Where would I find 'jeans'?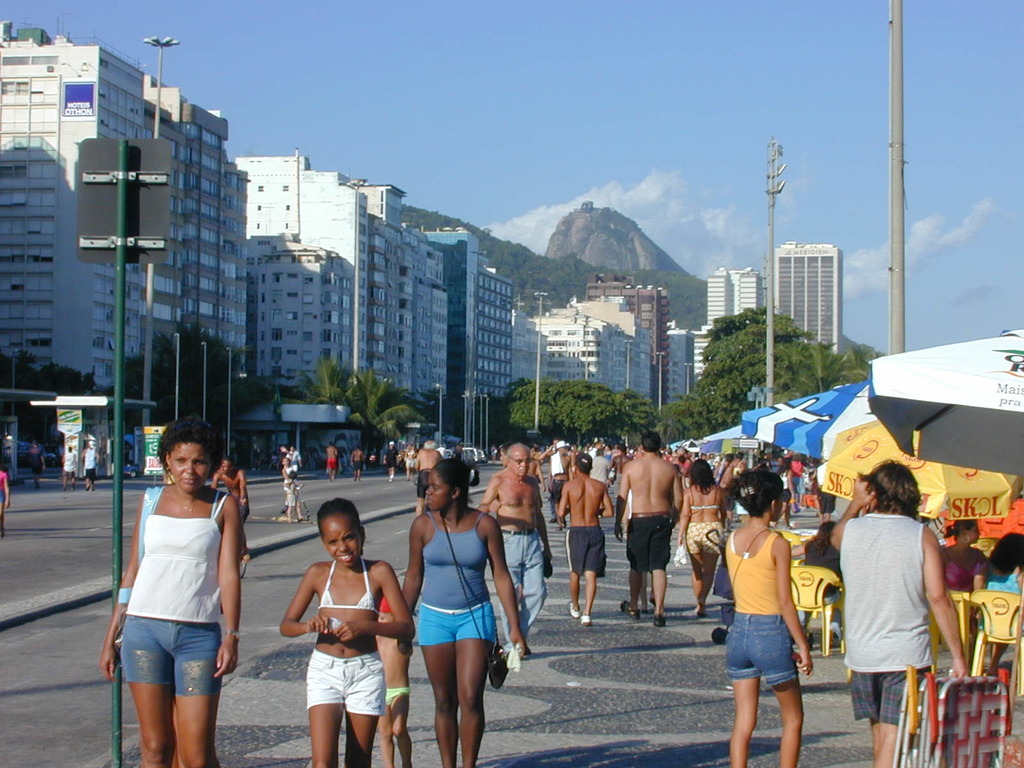
At select_region(628, 515, 670, 573).
